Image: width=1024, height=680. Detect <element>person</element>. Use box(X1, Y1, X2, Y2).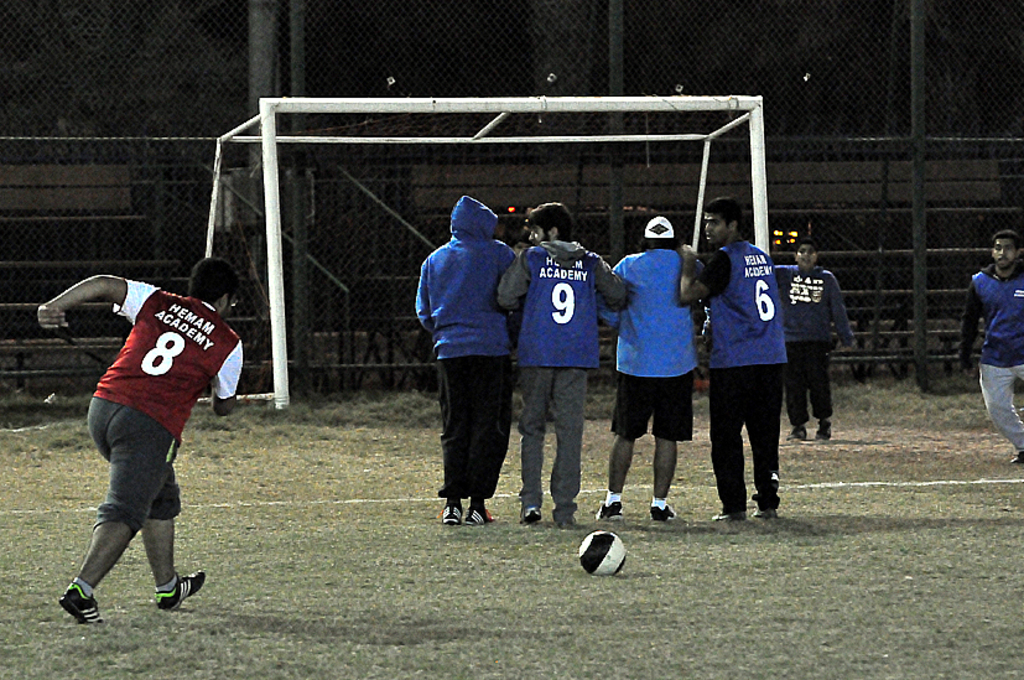
box(414, 190, 518, 535).
